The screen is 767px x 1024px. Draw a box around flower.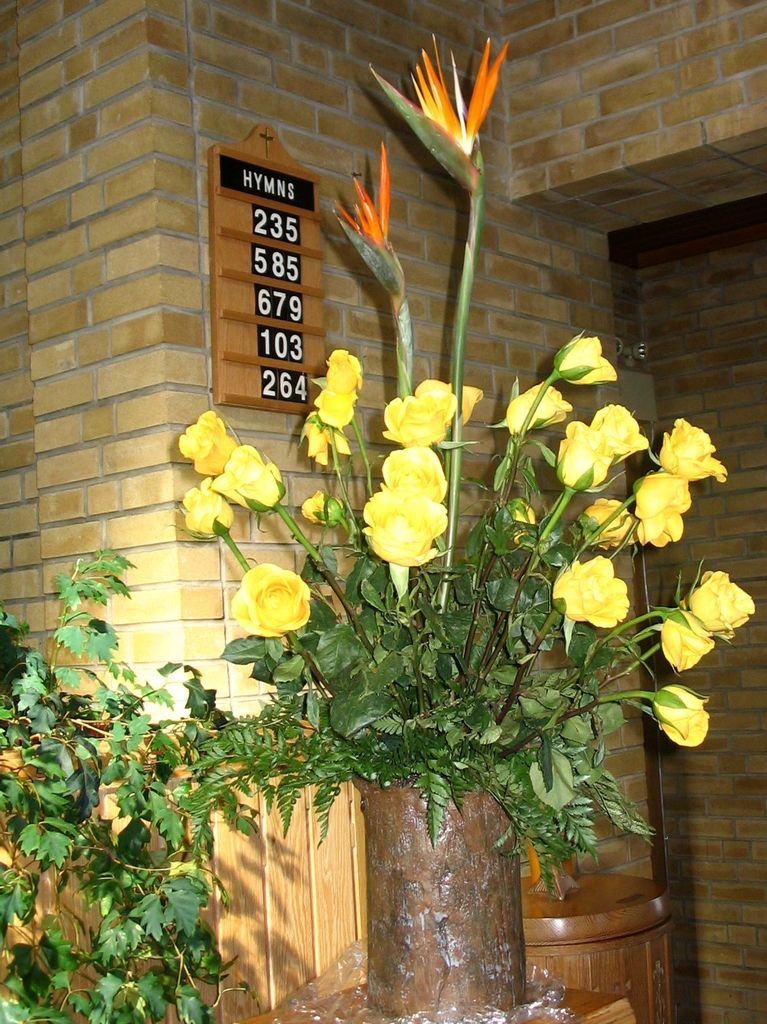
BBox(212, 445, 285, 513).
